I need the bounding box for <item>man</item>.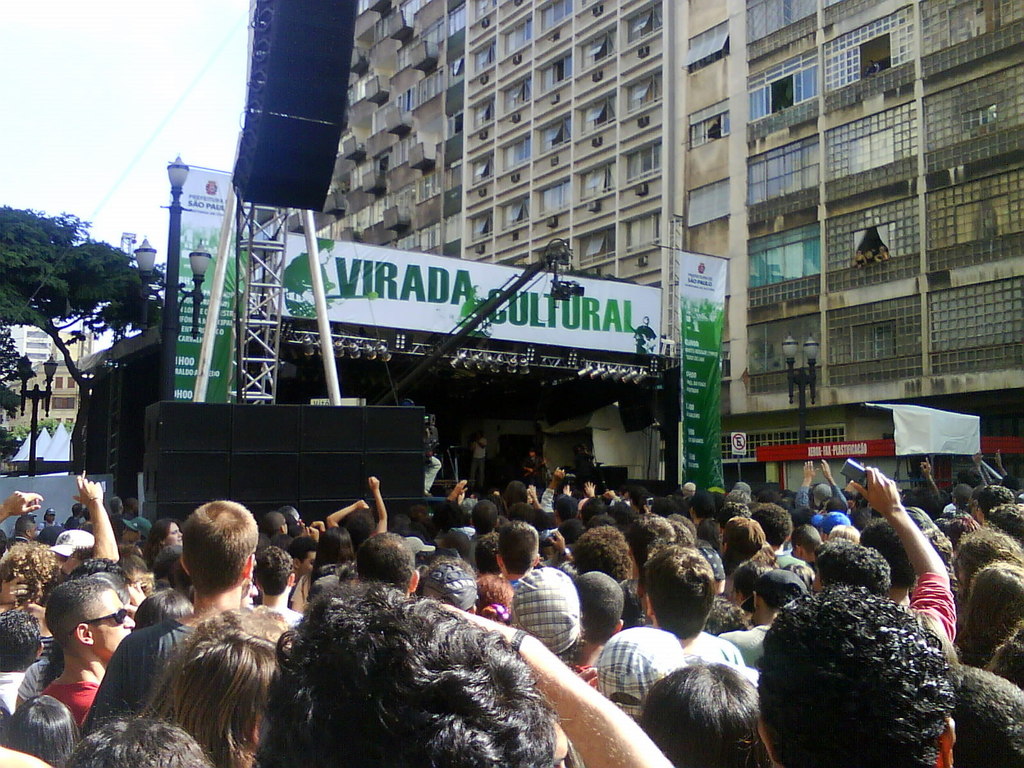
Here it is: locate(84, 497, 258, 736).
